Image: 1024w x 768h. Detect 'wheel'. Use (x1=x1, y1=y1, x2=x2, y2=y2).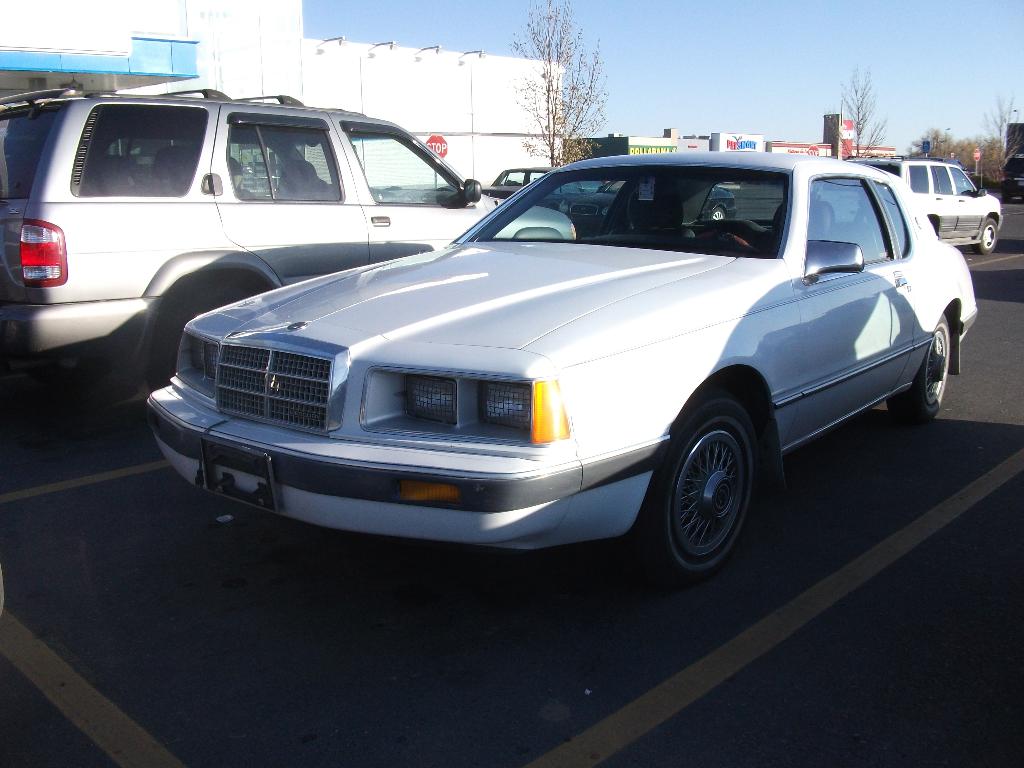
(x1=711, y1=207, x2=727, y2=220).
